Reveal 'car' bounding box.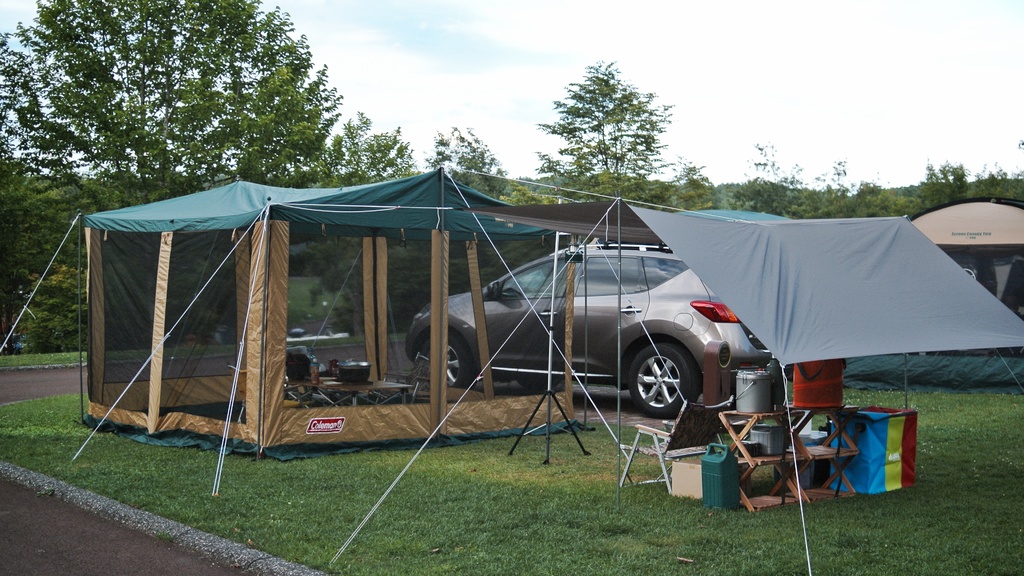
Revealed: [404,242,790,423].
